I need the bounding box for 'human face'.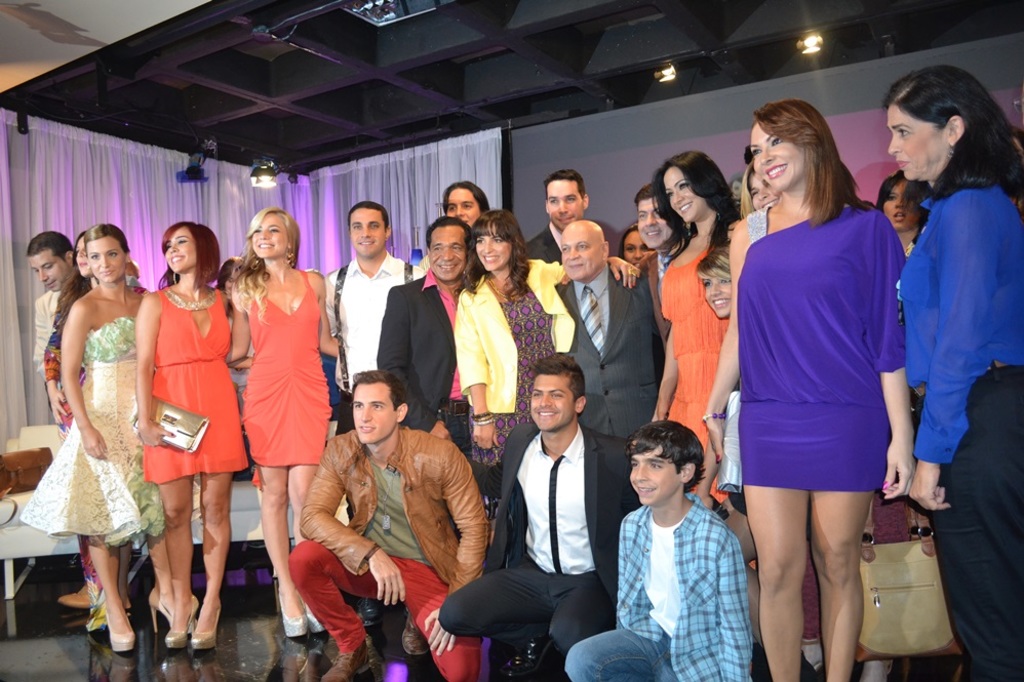
Here it is: rect(429, 227, 466, 280).
